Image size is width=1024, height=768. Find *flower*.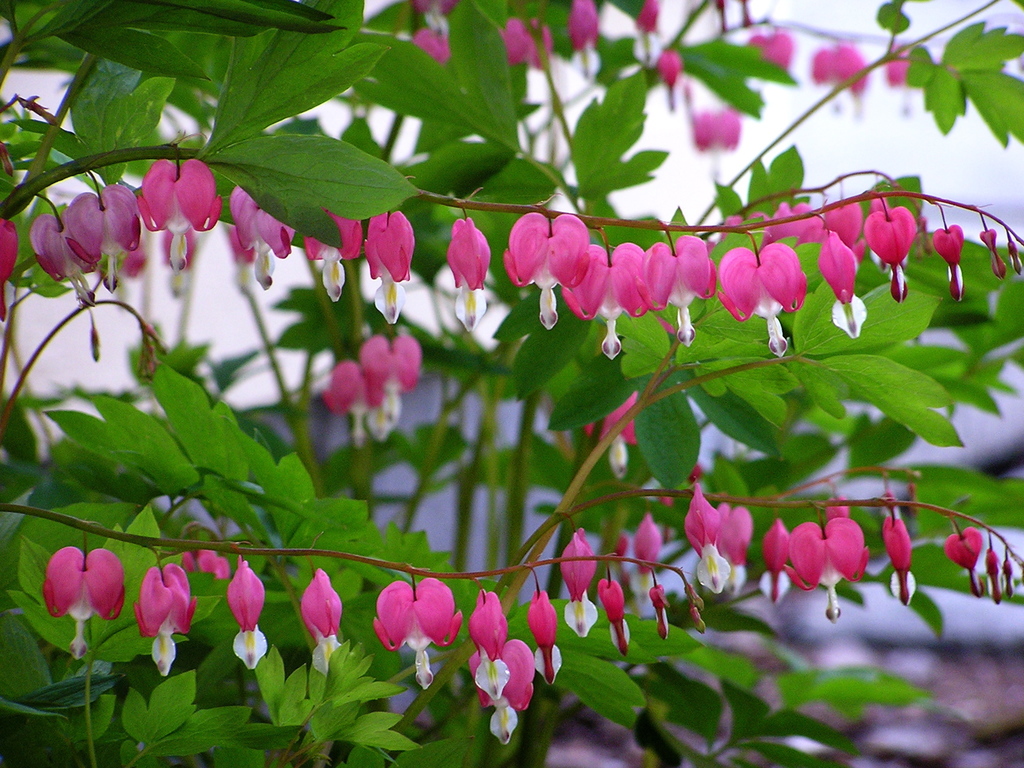
detection(501, 13, 554, 74).
